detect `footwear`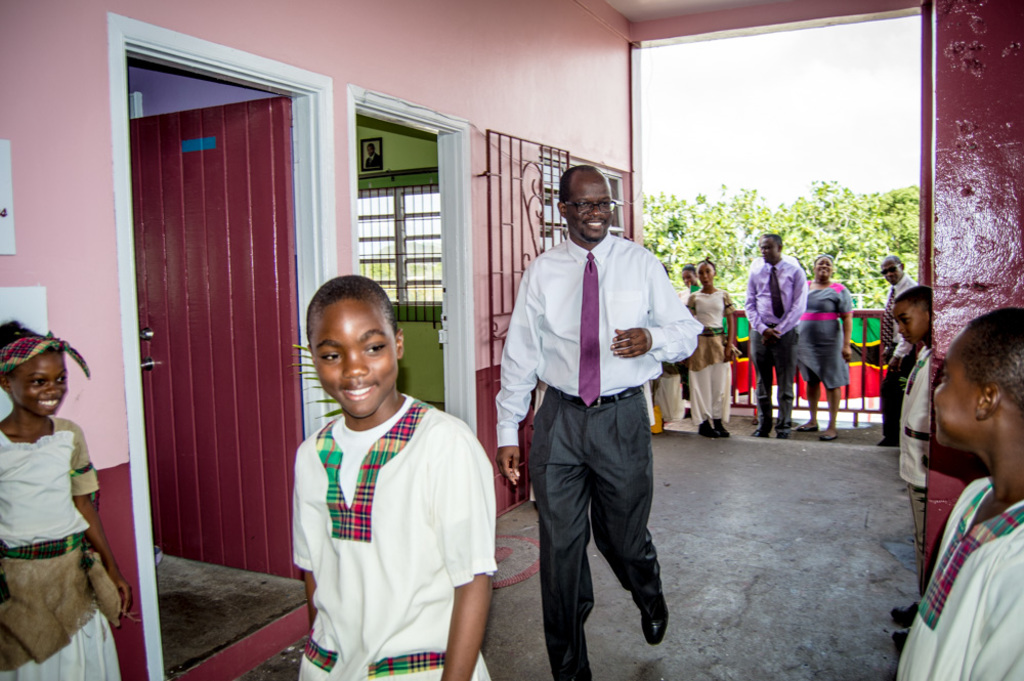
[779, 431, 792, 441]
